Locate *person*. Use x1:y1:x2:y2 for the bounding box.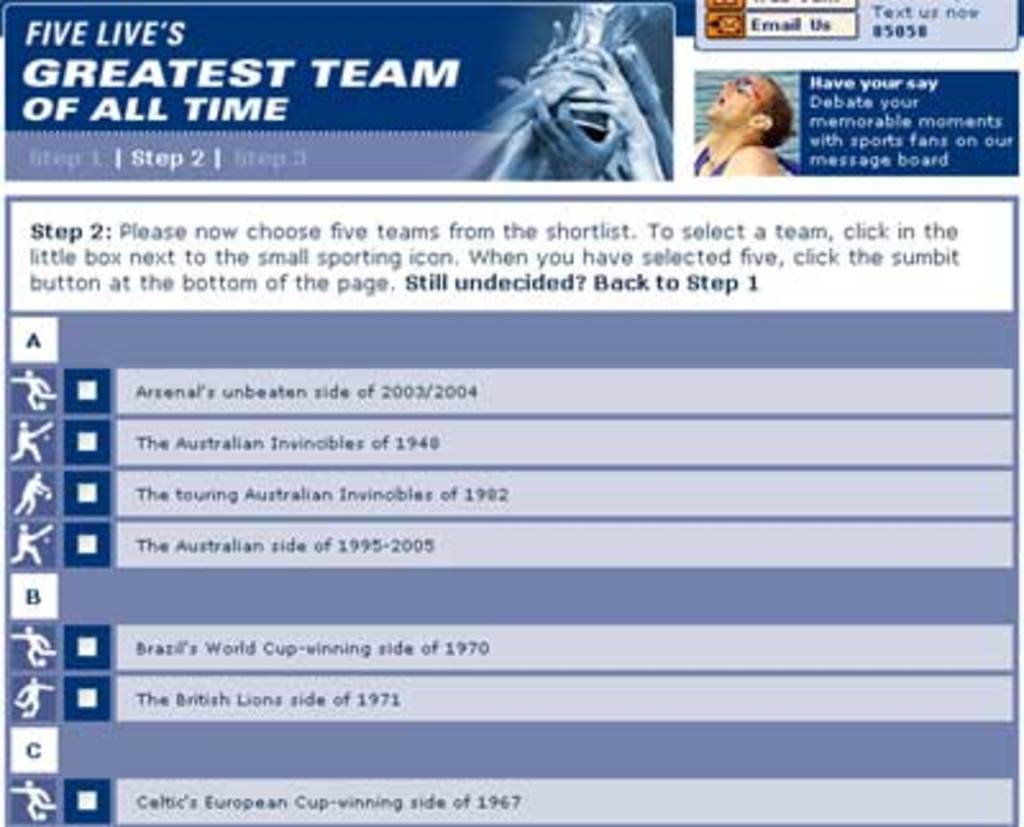
10:369:54:410.
